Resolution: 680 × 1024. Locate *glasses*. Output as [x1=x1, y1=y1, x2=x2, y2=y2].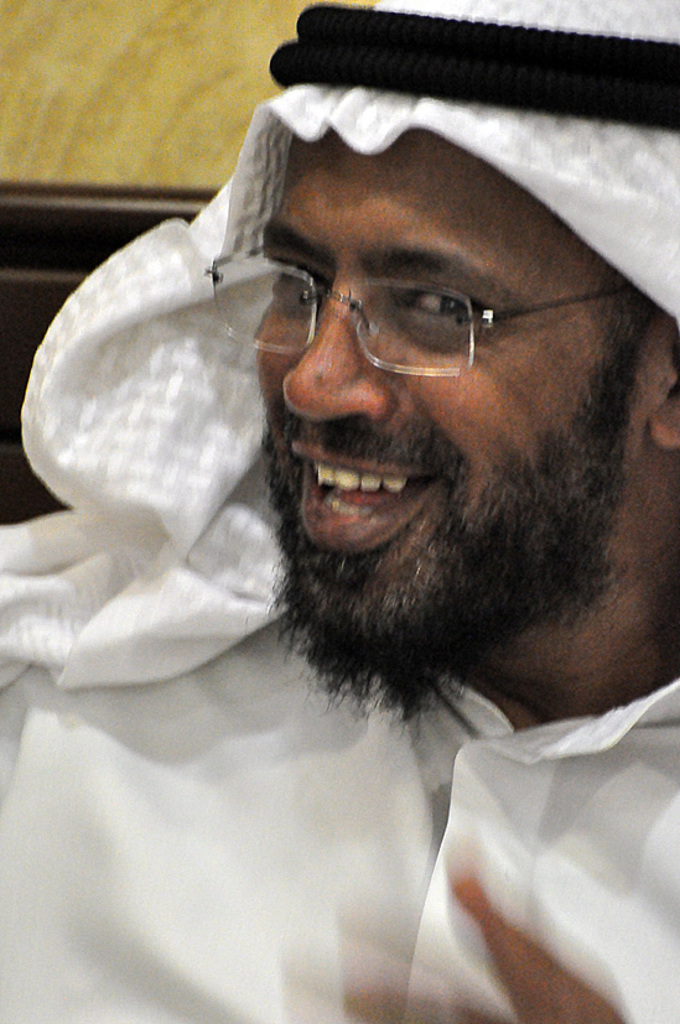
[x1=209, y1=219, x2=603, y2=379].
